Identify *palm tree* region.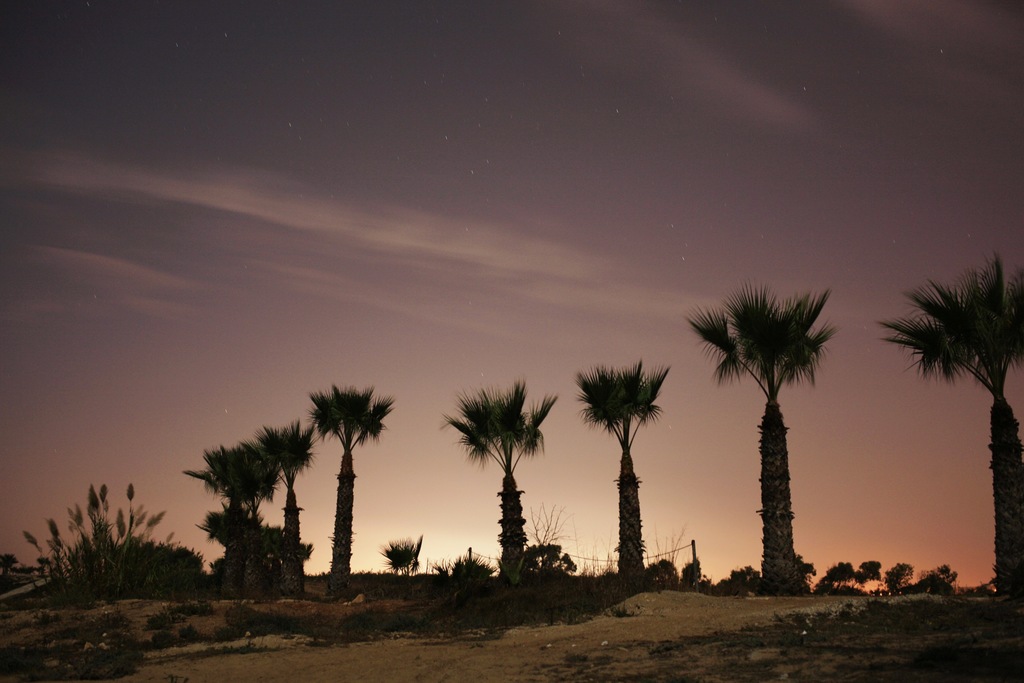
Region: box=[275, 419, 296, 605].
